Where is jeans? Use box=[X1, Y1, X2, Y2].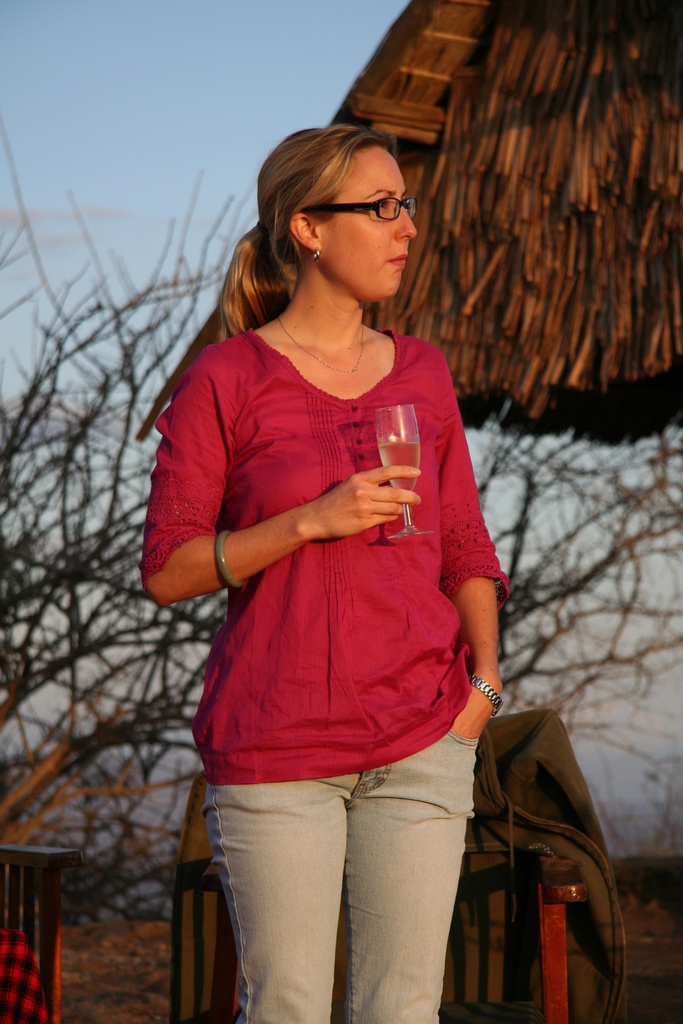
box=[193, 749, 510, 1007].
